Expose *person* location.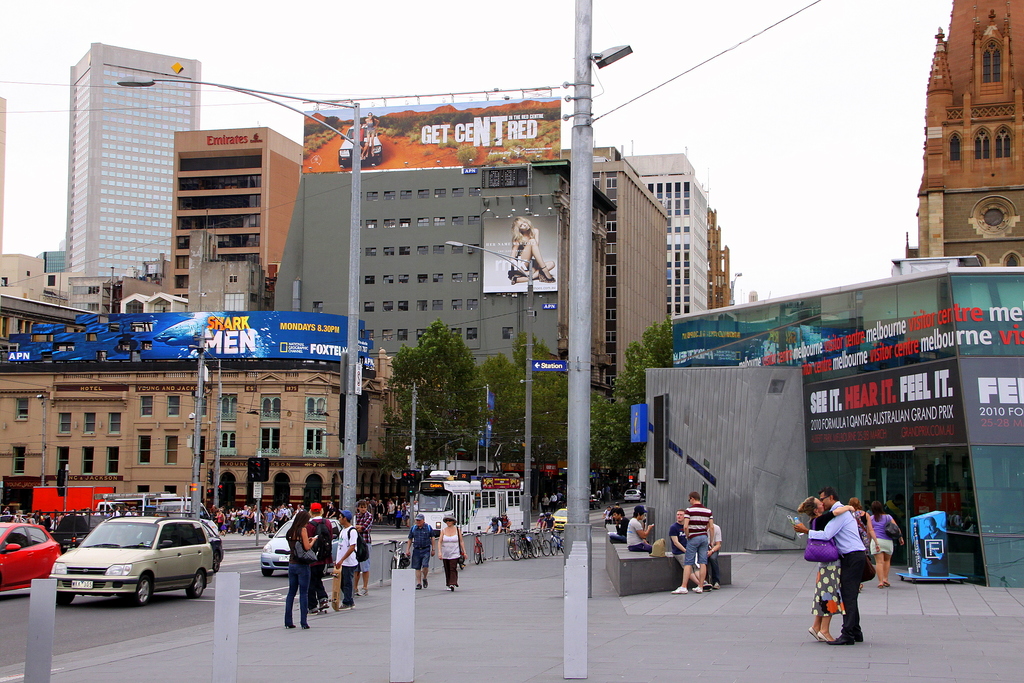
Exposed at pyautogui.locateOnScreen(543, 513, 556, 545).
